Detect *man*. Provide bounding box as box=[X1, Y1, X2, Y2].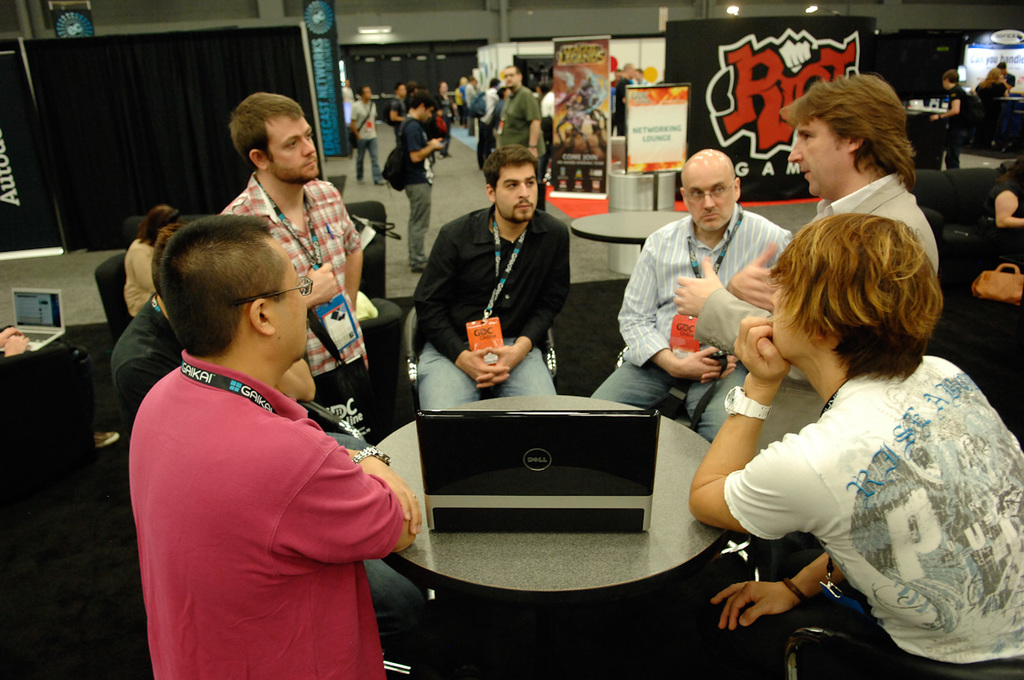
box=[497, 66, 547, 212].
